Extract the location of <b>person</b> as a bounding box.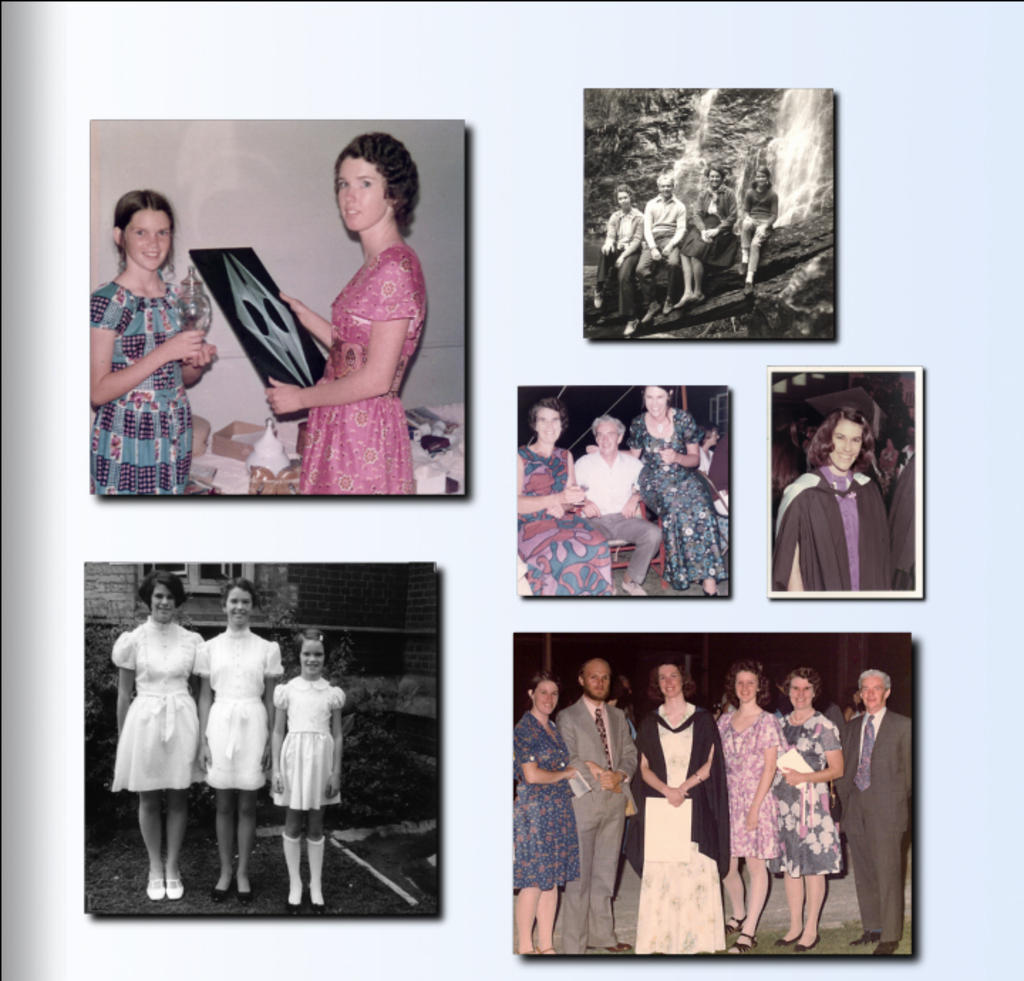
(747,164,788,284).
